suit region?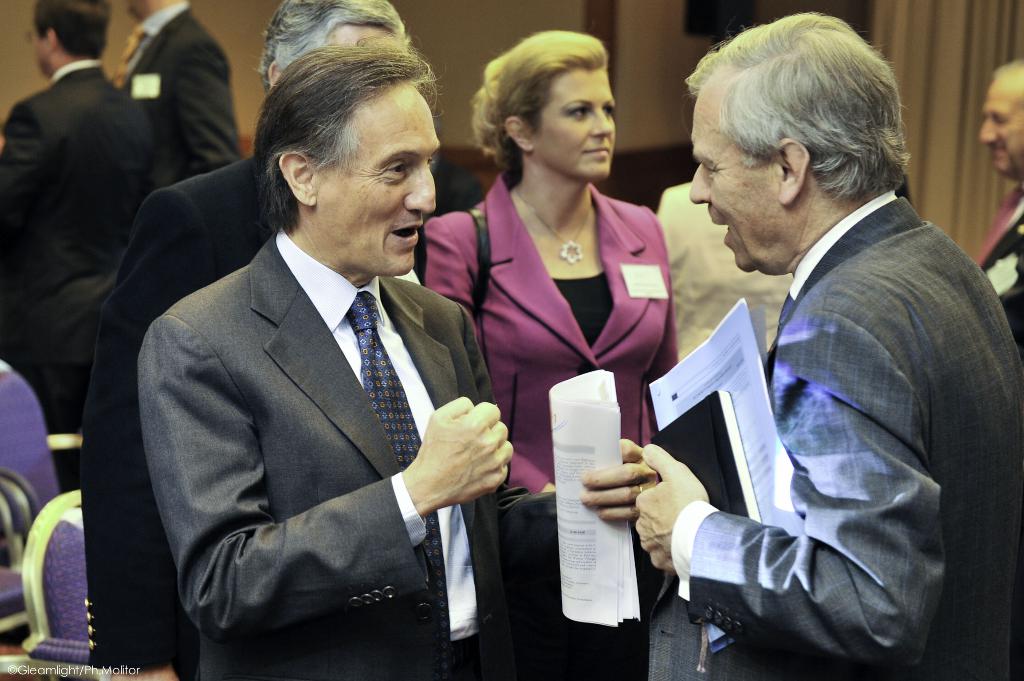
104:0:238:197
